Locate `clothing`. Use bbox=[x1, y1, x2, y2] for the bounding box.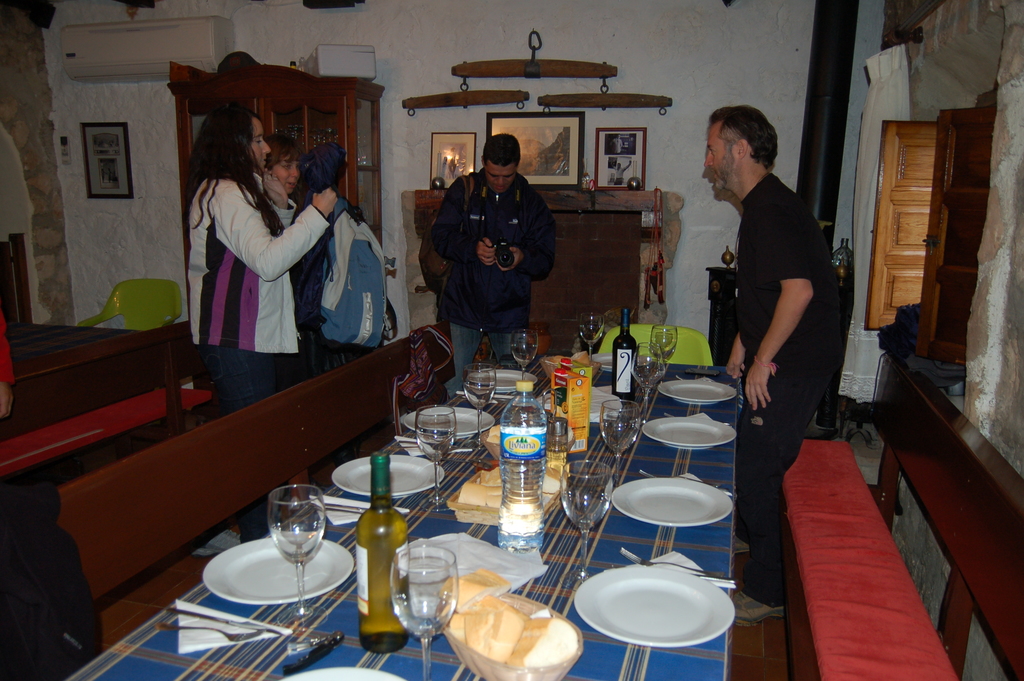
bbox=[290, 197, 388, 343].
